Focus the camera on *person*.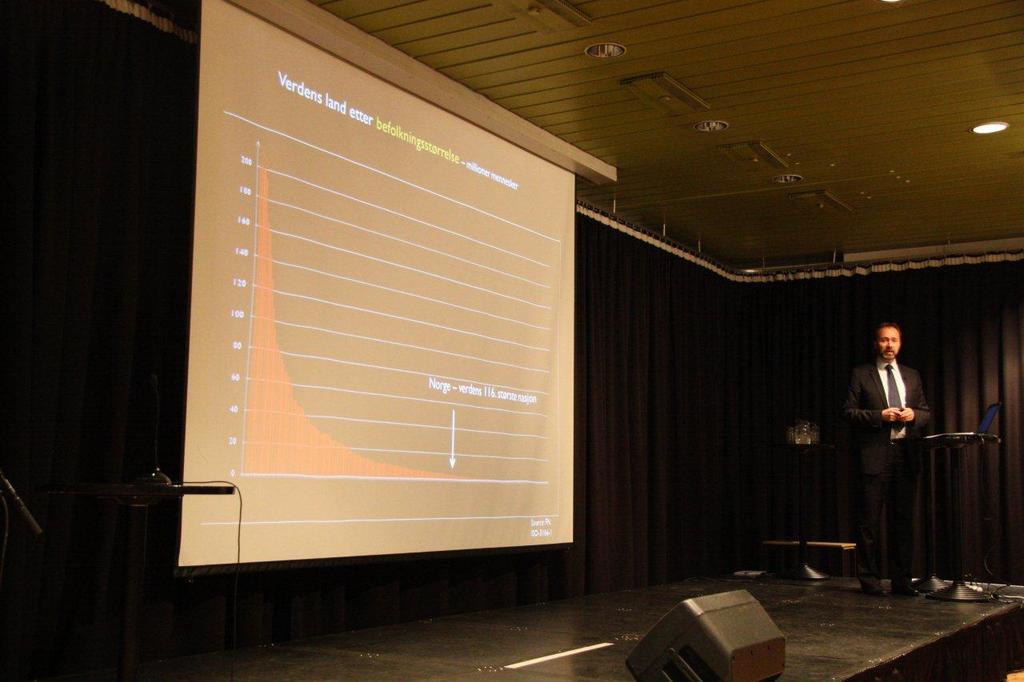
Focus region: pyautogui.locateOnScreen(832, 318, 933, 594).
